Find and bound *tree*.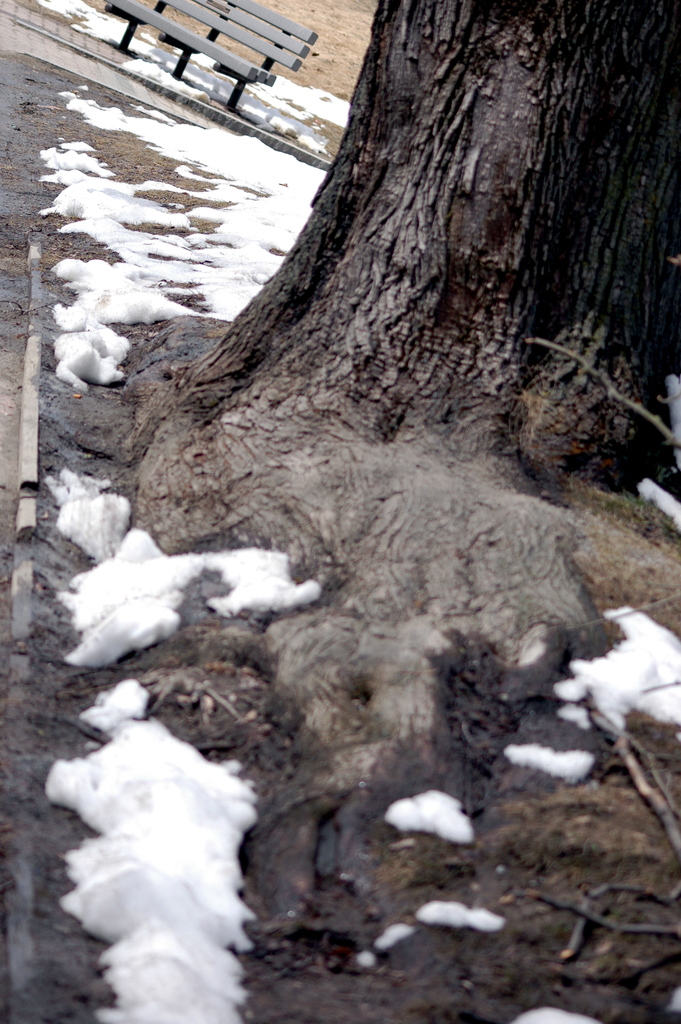
Bound: 179:22:593:444.
